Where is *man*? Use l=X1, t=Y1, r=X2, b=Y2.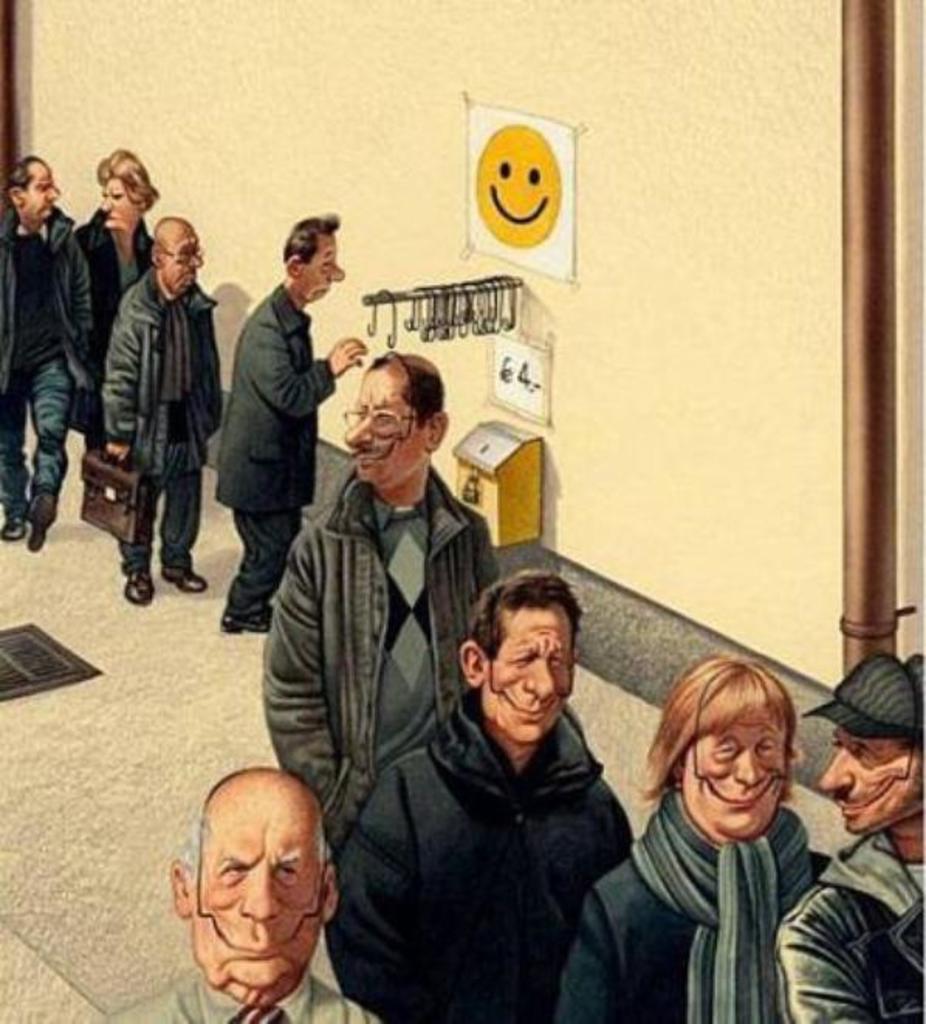
l=0, t=155, r=77, b=552.
